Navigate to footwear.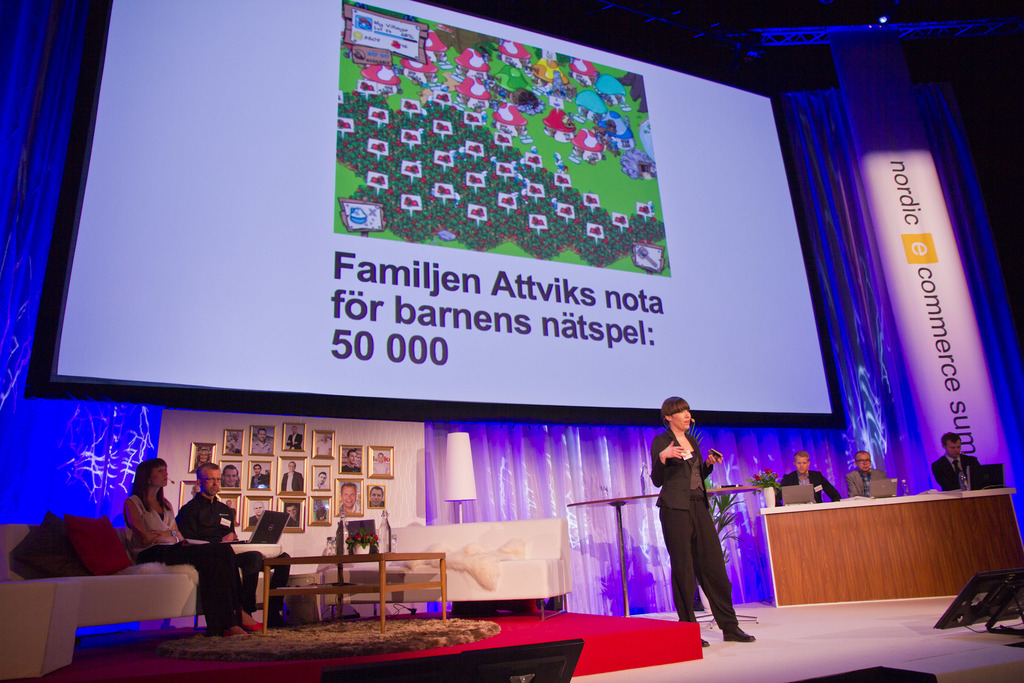
Navigation target: (left=228, top=621, right=246, bottom=635).
